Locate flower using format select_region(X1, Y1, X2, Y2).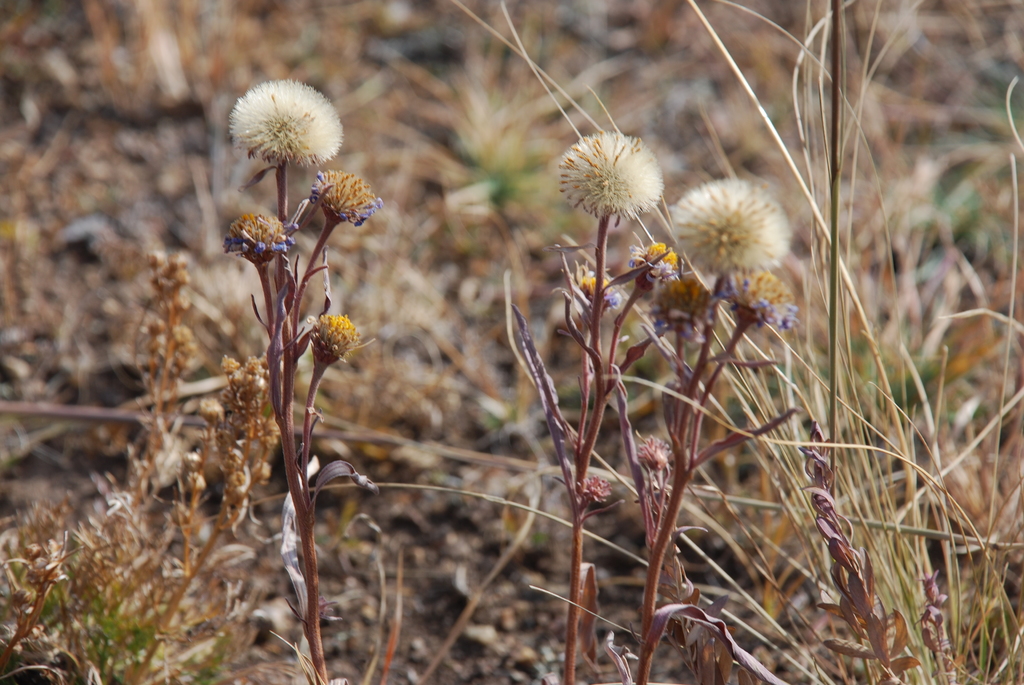
select_region(232, 78, 343, 164).
